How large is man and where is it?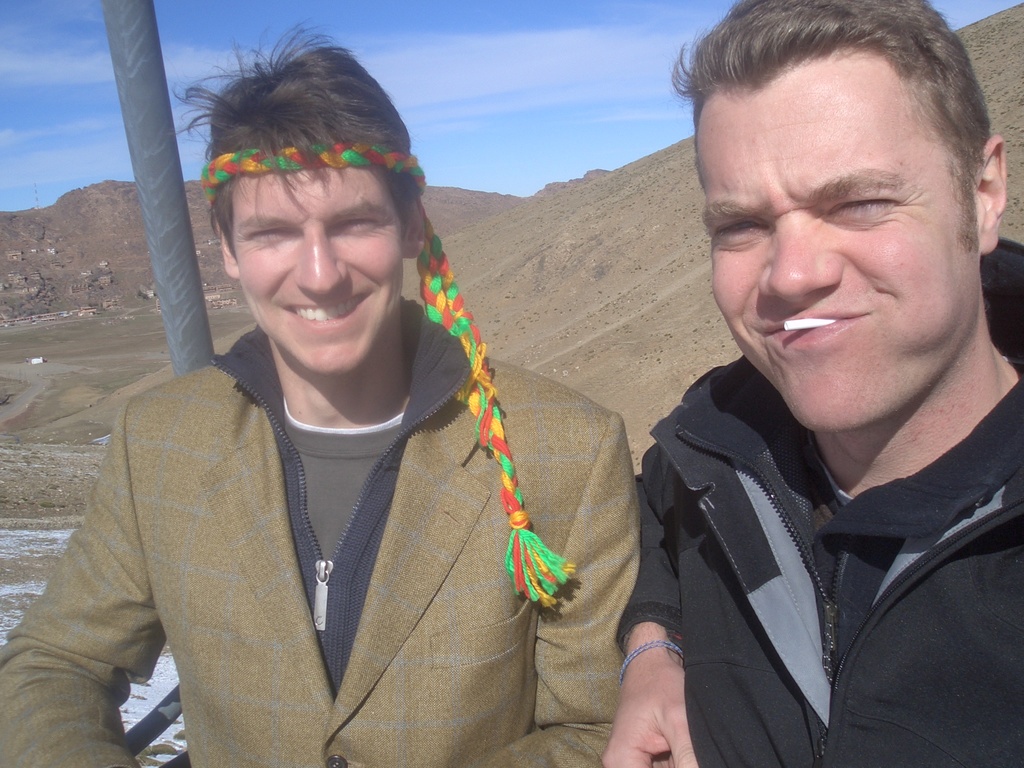
Bounding box: box=[597, 0, 1023, 767].
